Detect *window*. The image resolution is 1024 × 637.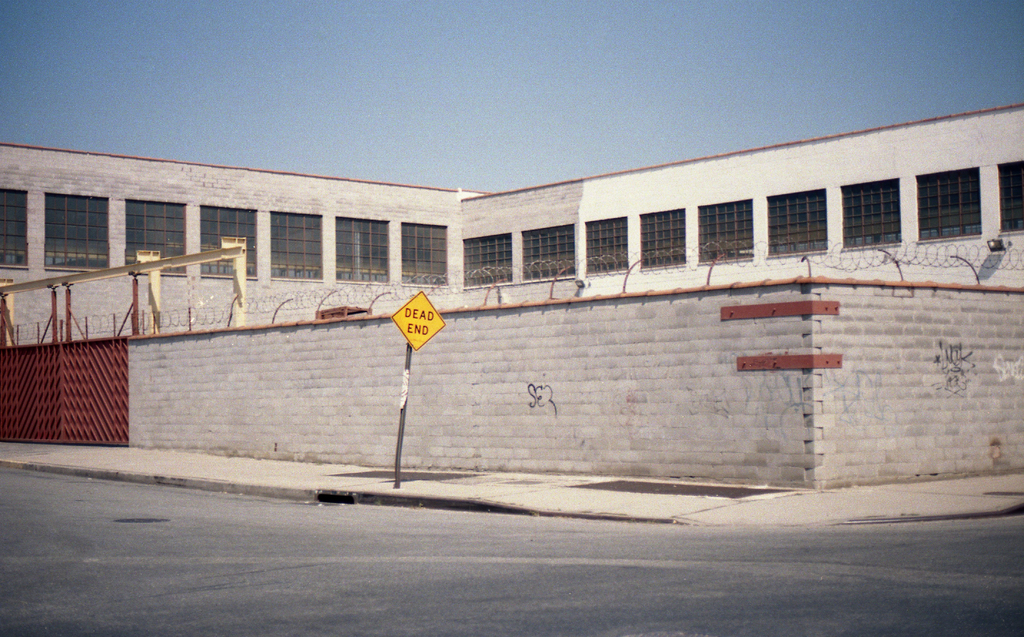
x1=844, y1=185, x2=904, y2=244.
